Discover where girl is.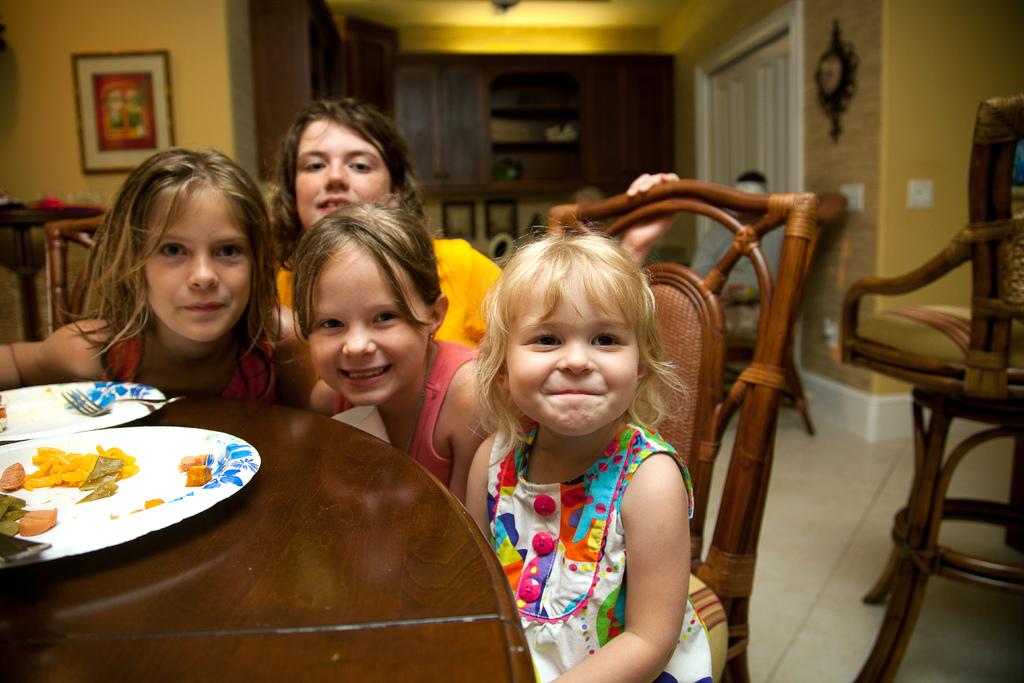
Discovered at [x1=270, y1=94, x2=681, y2=377].
